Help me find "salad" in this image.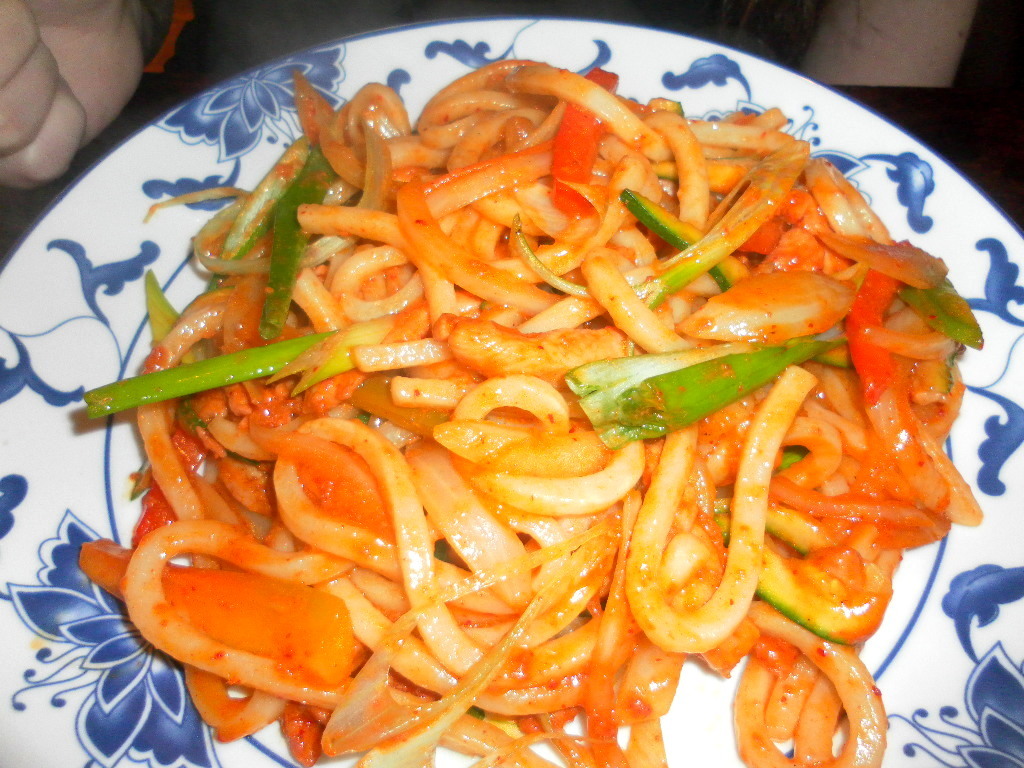
Found it: [80, 47, 987, 767].
